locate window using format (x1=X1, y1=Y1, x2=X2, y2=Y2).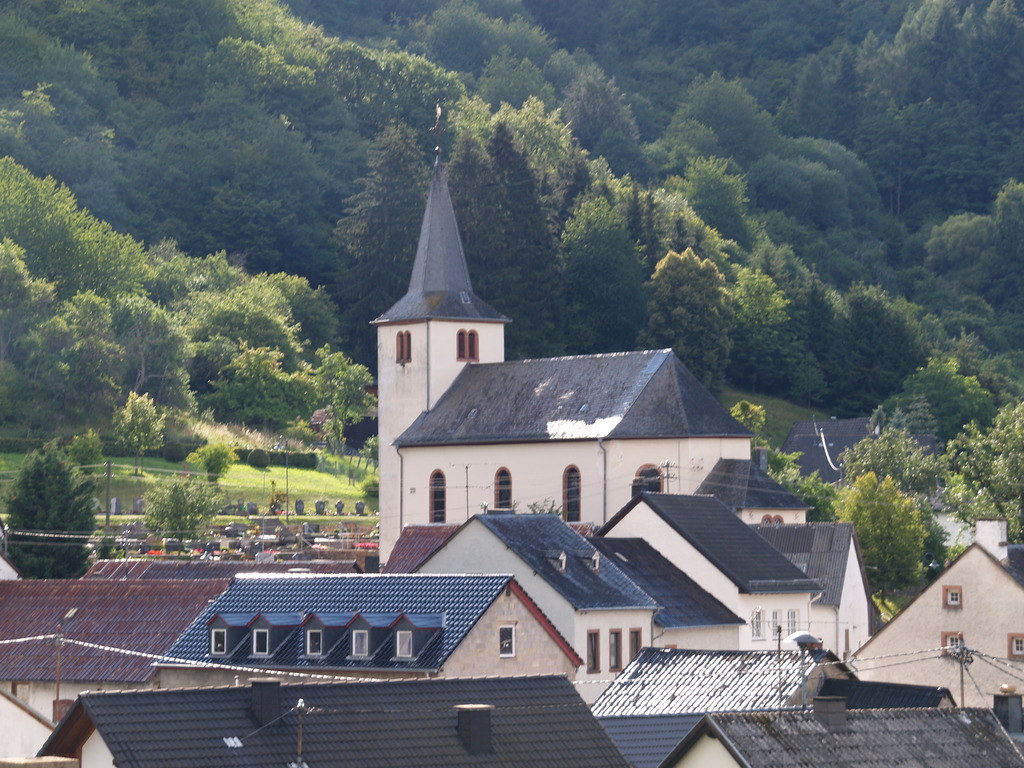
(x1=938, y1=630, x2=961, y2=660).
